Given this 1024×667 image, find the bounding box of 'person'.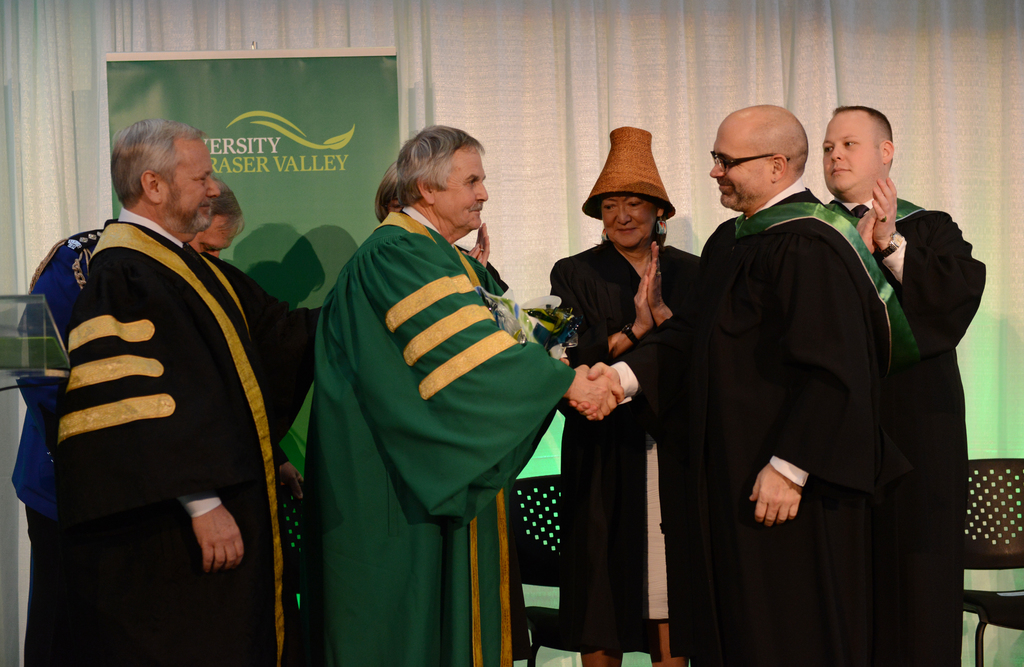
563, 103, 924, 666.
